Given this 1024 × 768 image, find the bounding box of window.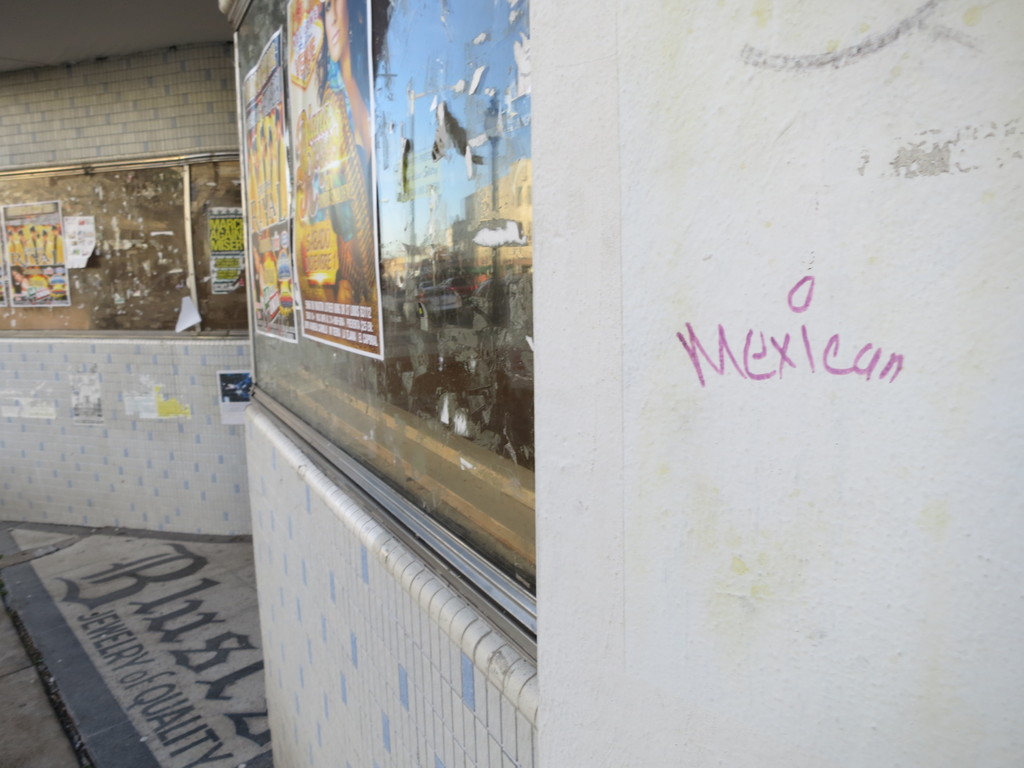
[235,0,531,550].
